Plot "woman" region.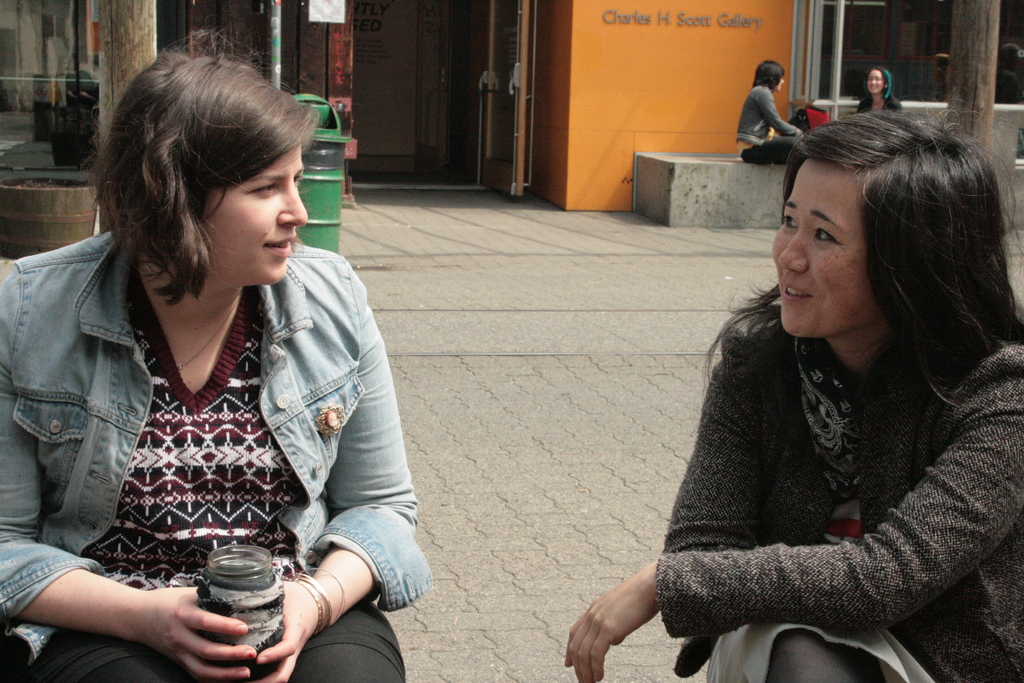
Plotted at box(859, 65, 900, 110).
